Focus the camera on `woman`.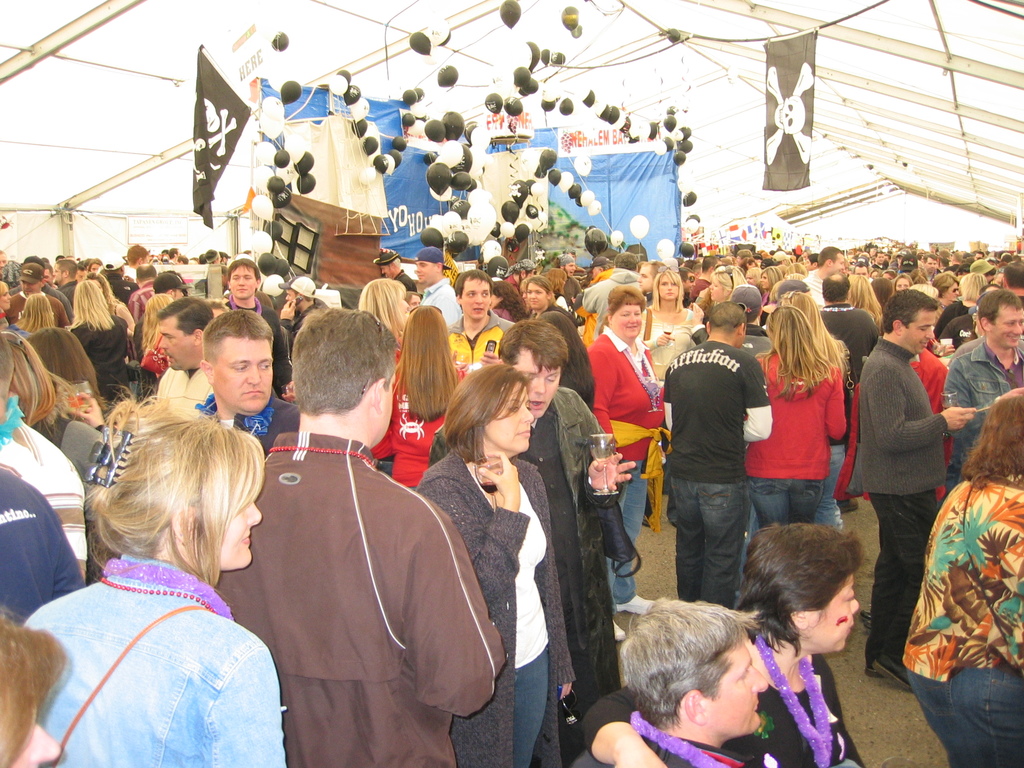
Focus region: locate(25, 392, 304, 765).
